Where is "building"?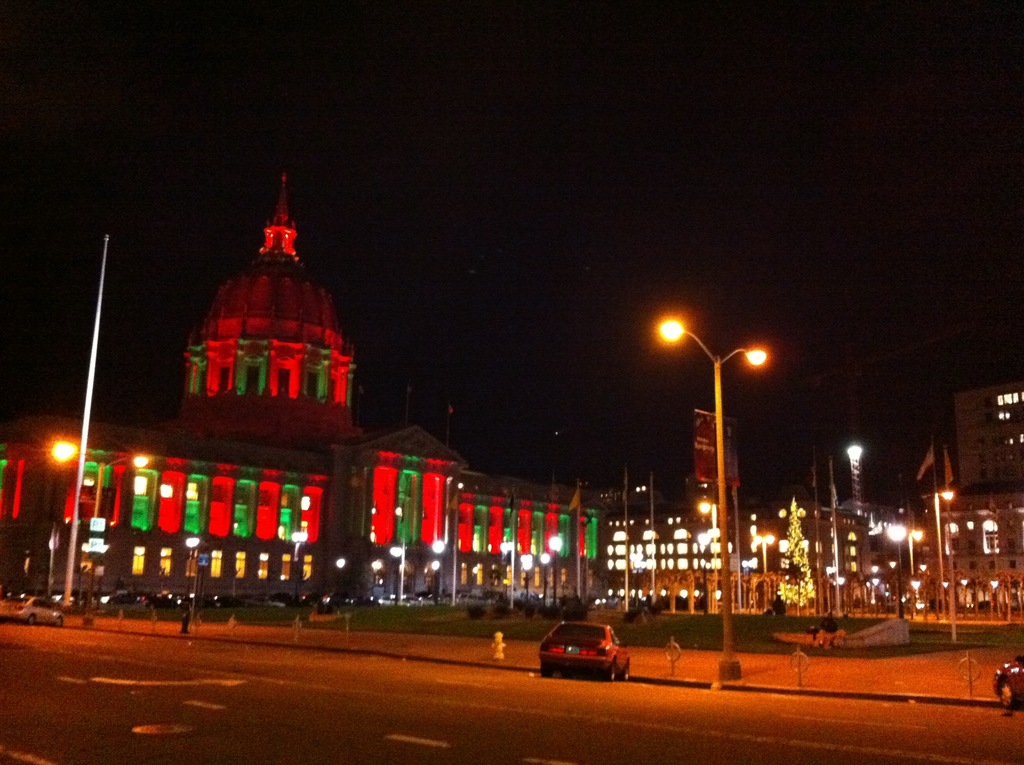
949, 380, 1023, 495.
